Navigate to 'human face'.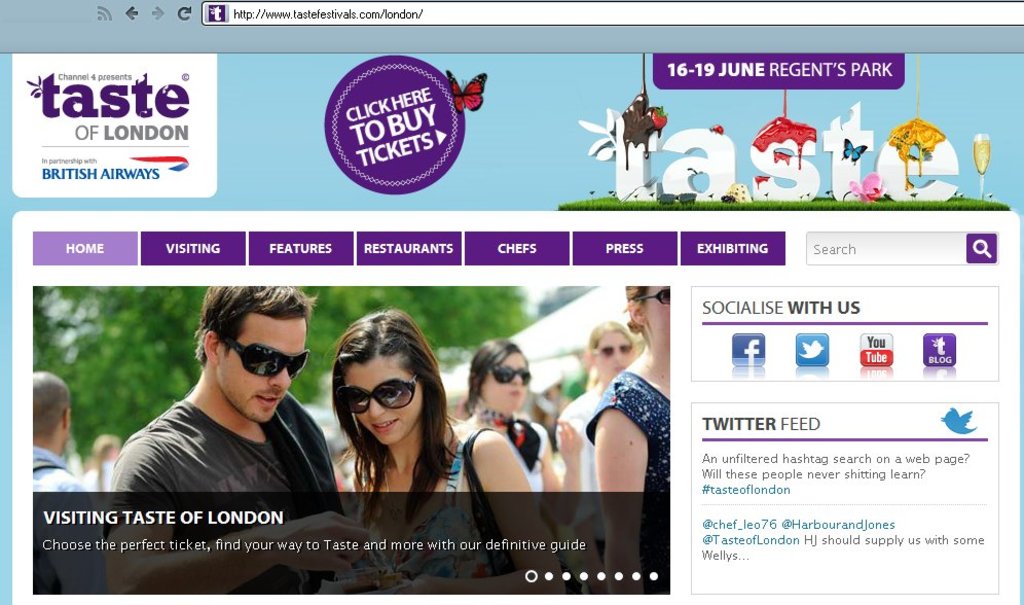
Navigation target: 643, 286, 670, 334.
